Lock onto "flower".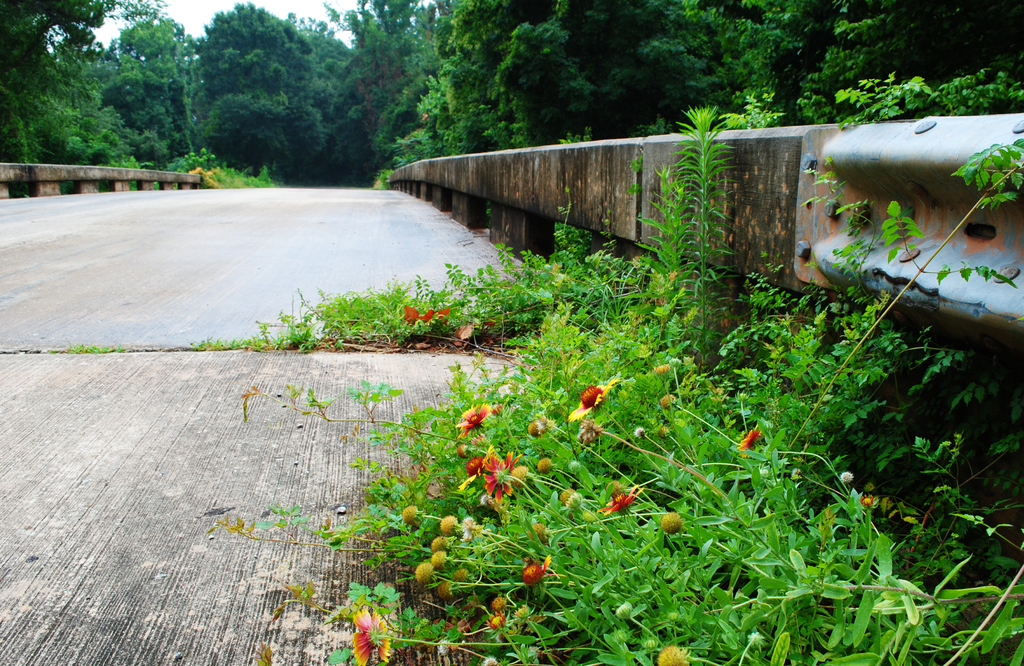
Locked: (left=454, top=400, right=495, bottom=428).
